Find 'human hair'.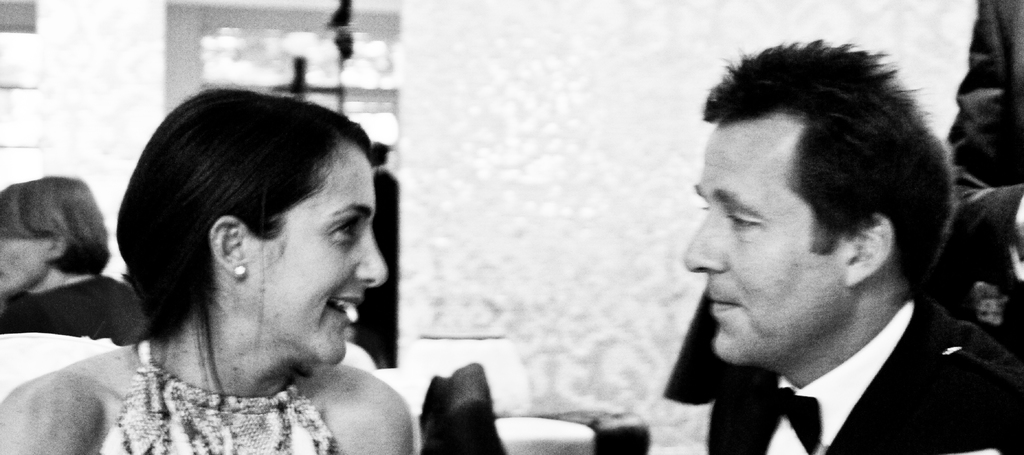
[125, 91, 387, 367].
